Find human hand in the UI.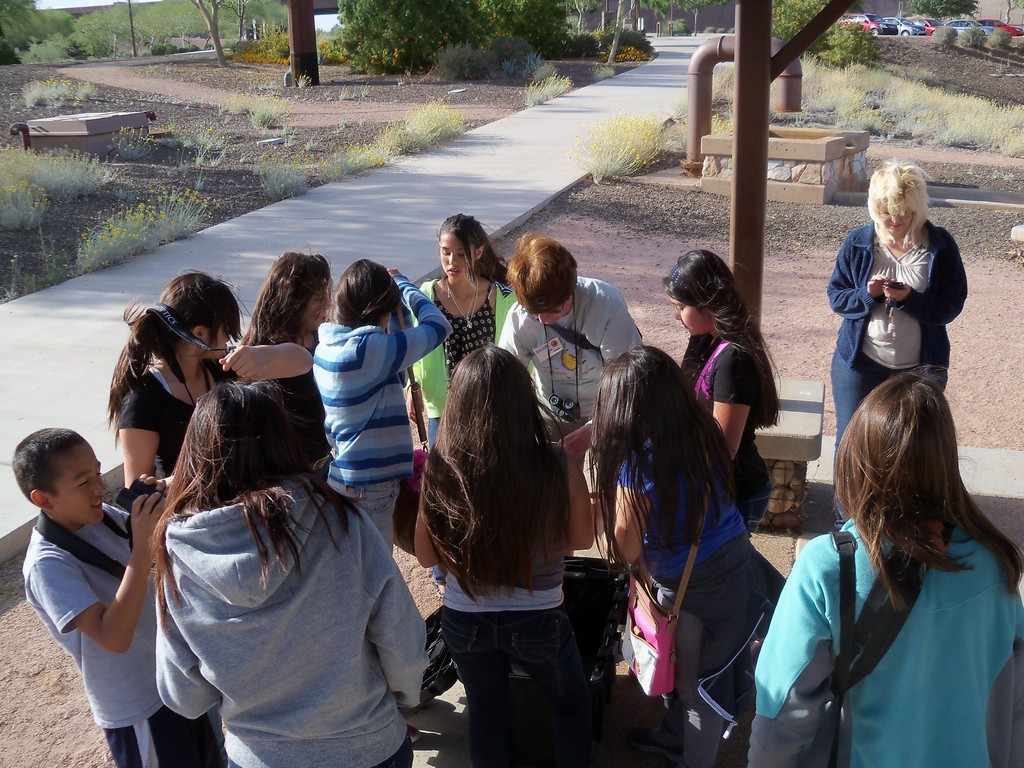
UI element at 386 269 401 280.
